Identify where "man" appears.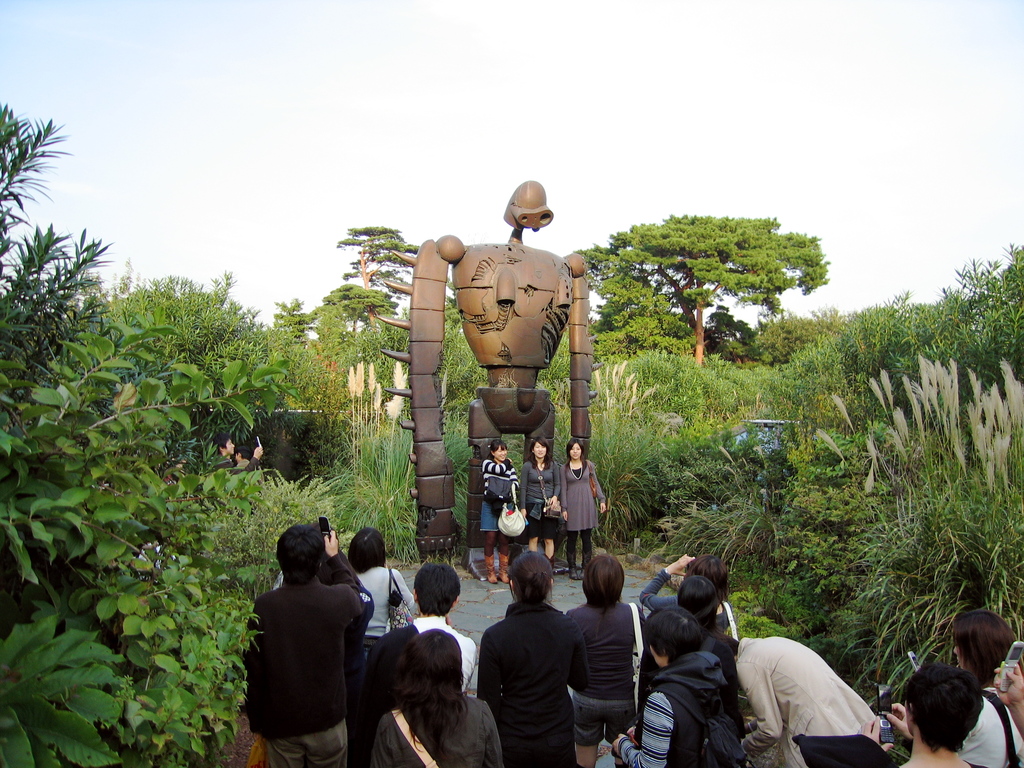
Appears at bbox=[350, 563, 479, 767].
